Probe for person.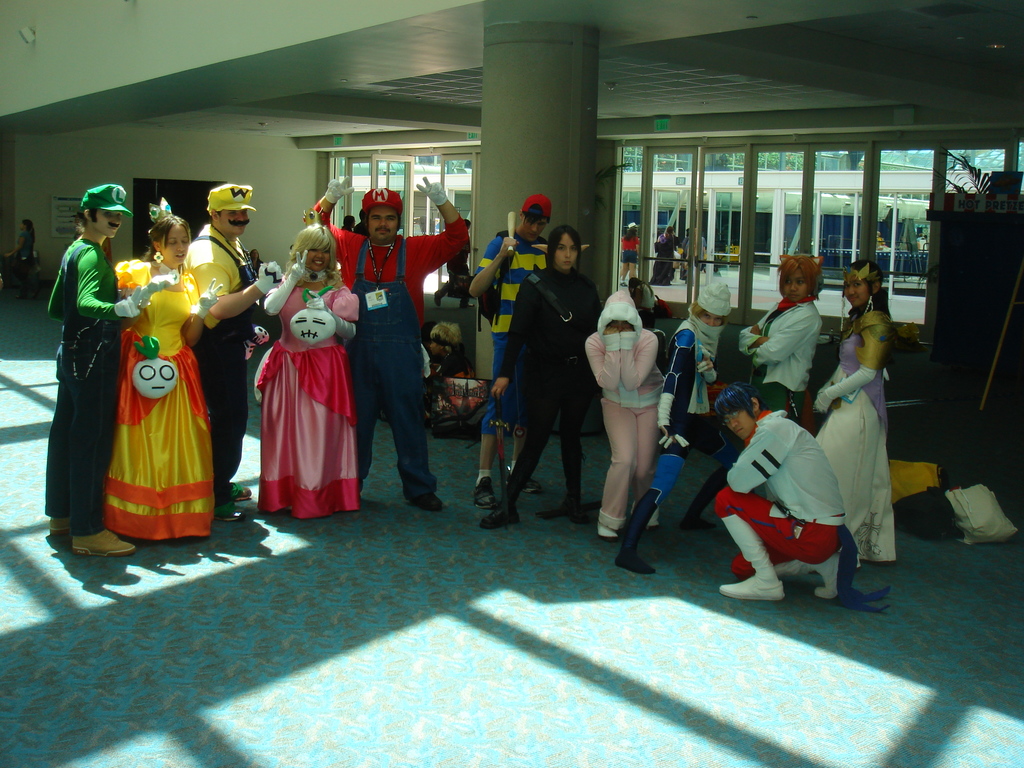
Probe result: 260,221,362,520.
